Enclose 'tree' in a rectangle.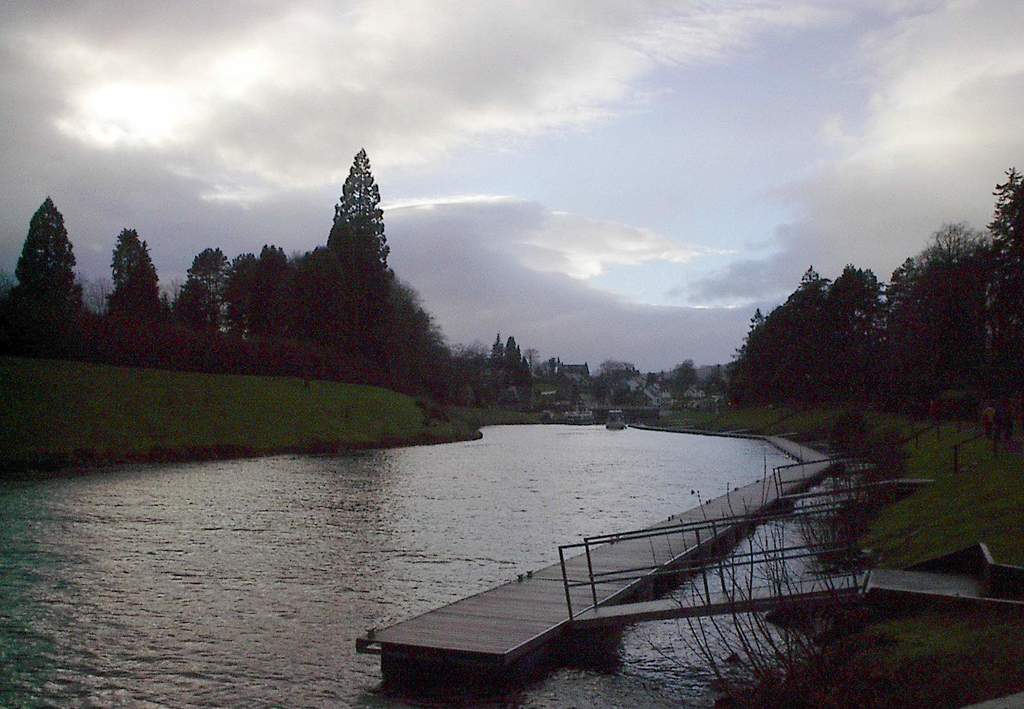
rect(507, 327, 519, 374).
